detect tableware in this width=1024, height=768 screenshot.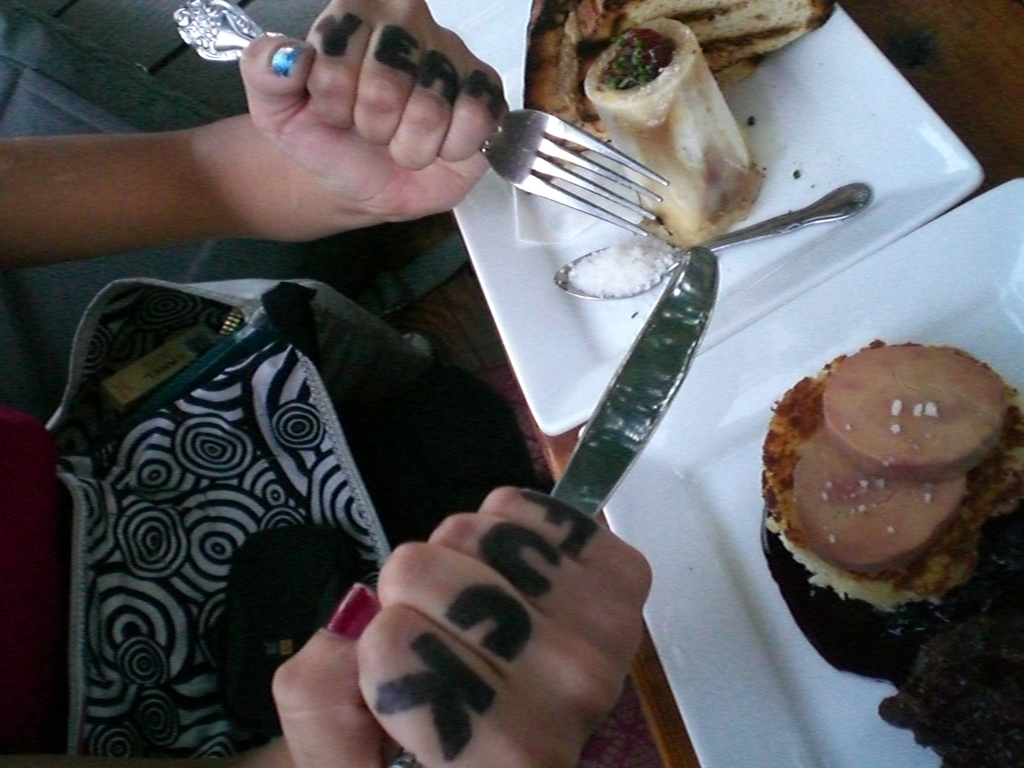
Detection: <box>171,0,667,237</box>.
